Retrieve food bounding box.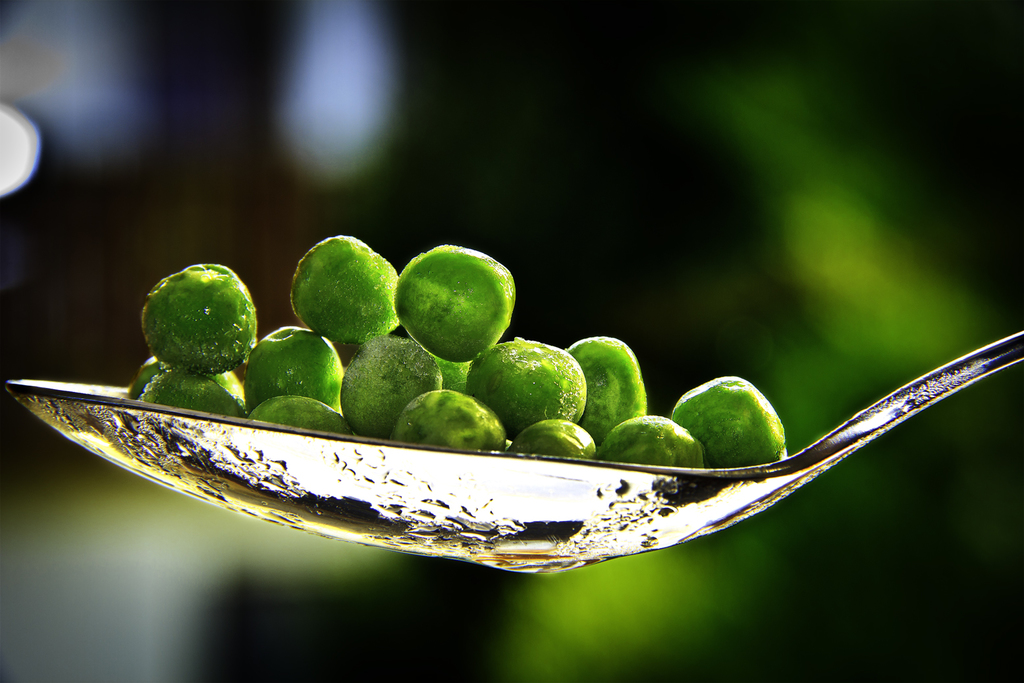
Bounding box: [x1=435, y1=358, x2=472, y2=395].
